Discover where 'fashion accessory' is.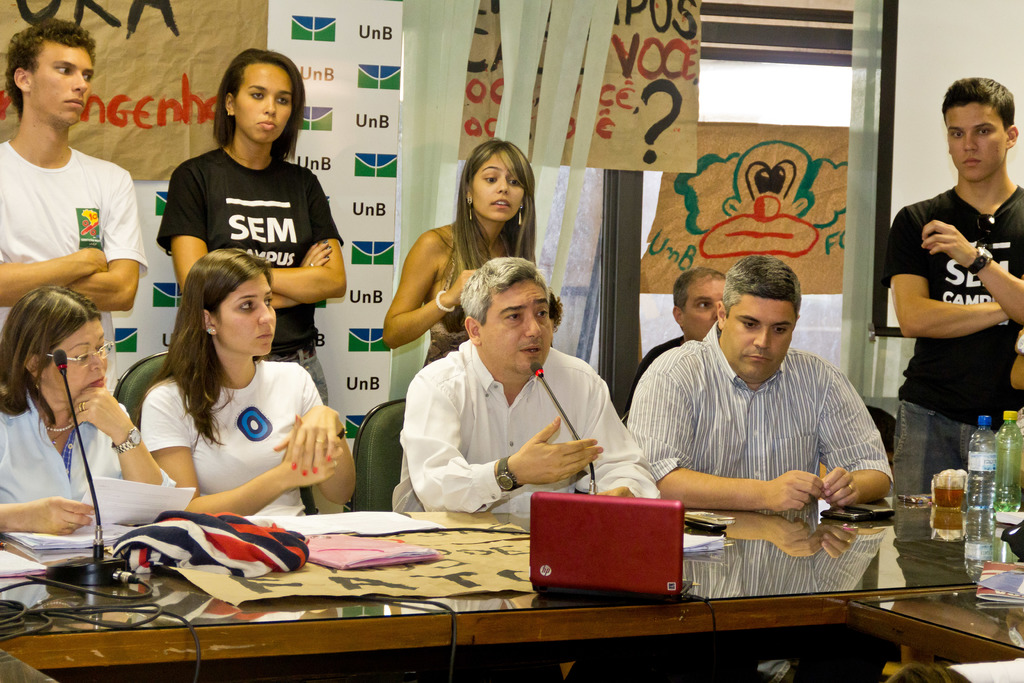
Discovered at l=515, t=200, r=526, b=229.
